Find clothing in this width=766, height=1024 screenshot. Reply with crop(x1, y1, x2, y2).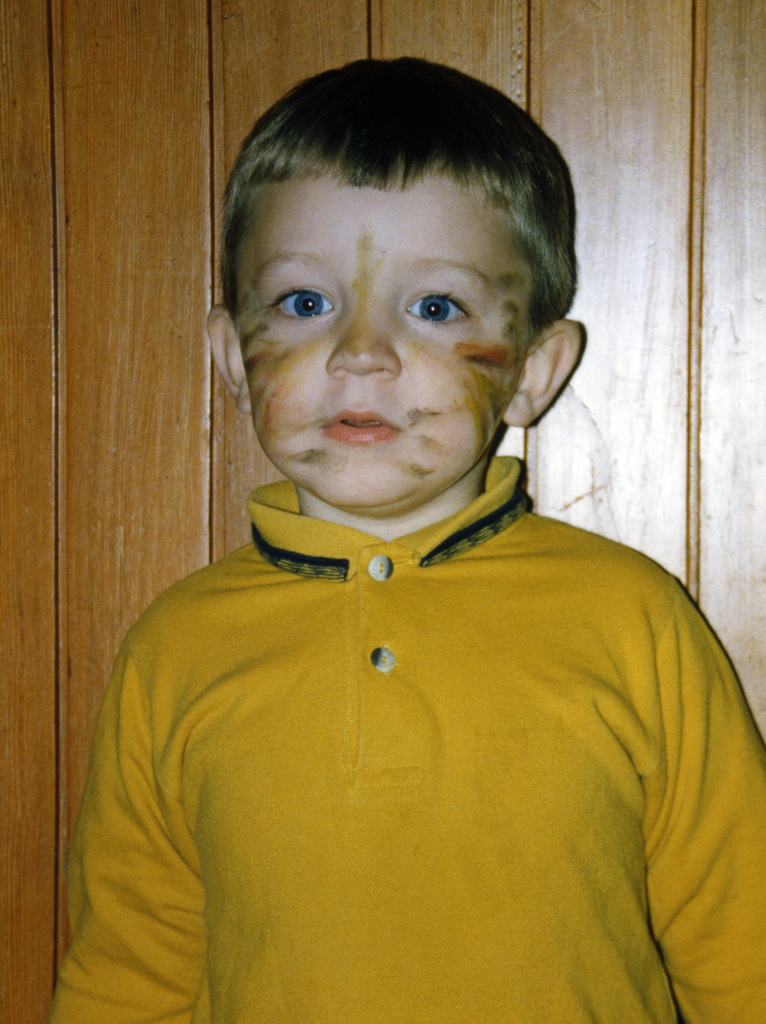
crop(95, 462, 736, 1009).
